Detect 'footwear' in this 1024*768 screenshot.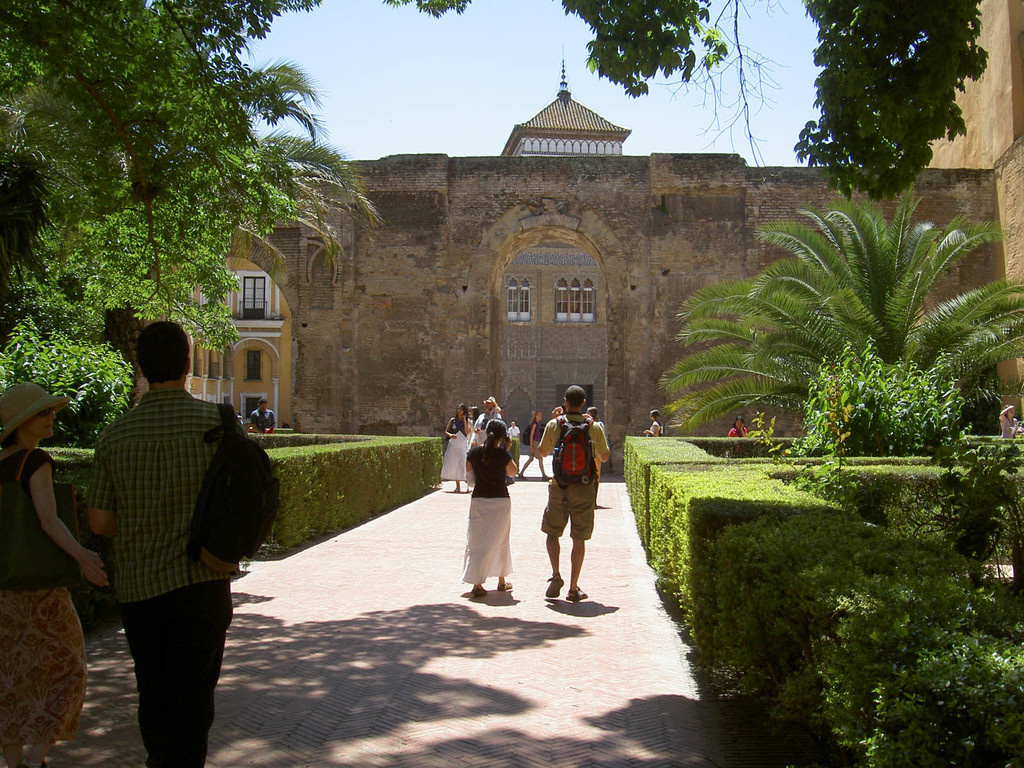
Detection: select_region(544, 572, 565, 595).
